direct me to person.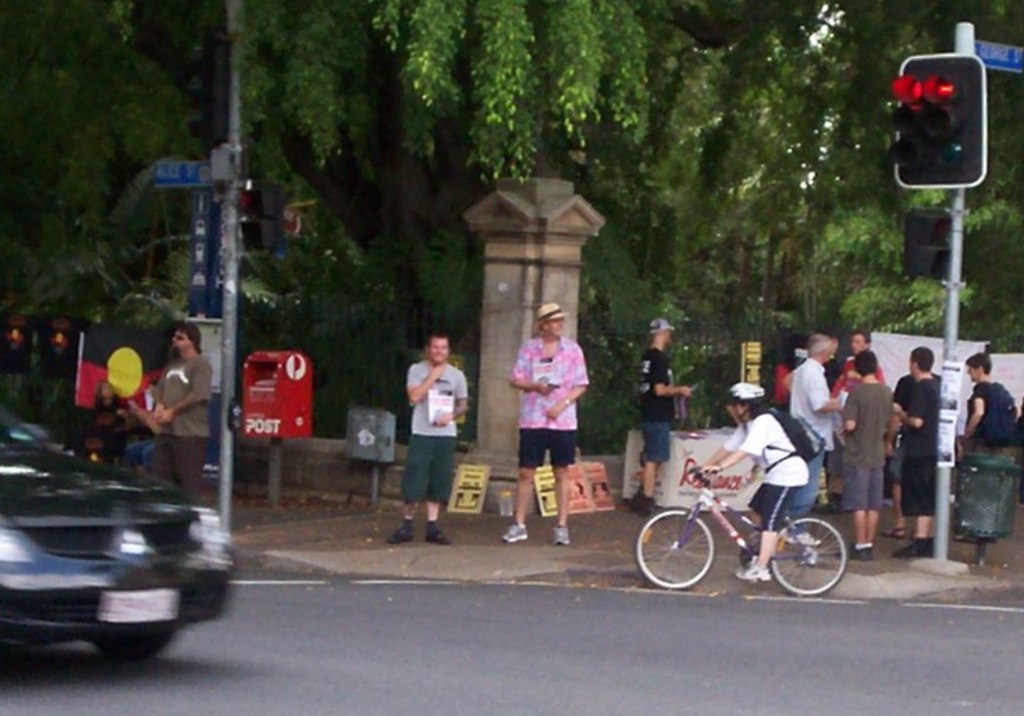
Direction: detection(795, 340, 847, 514).
